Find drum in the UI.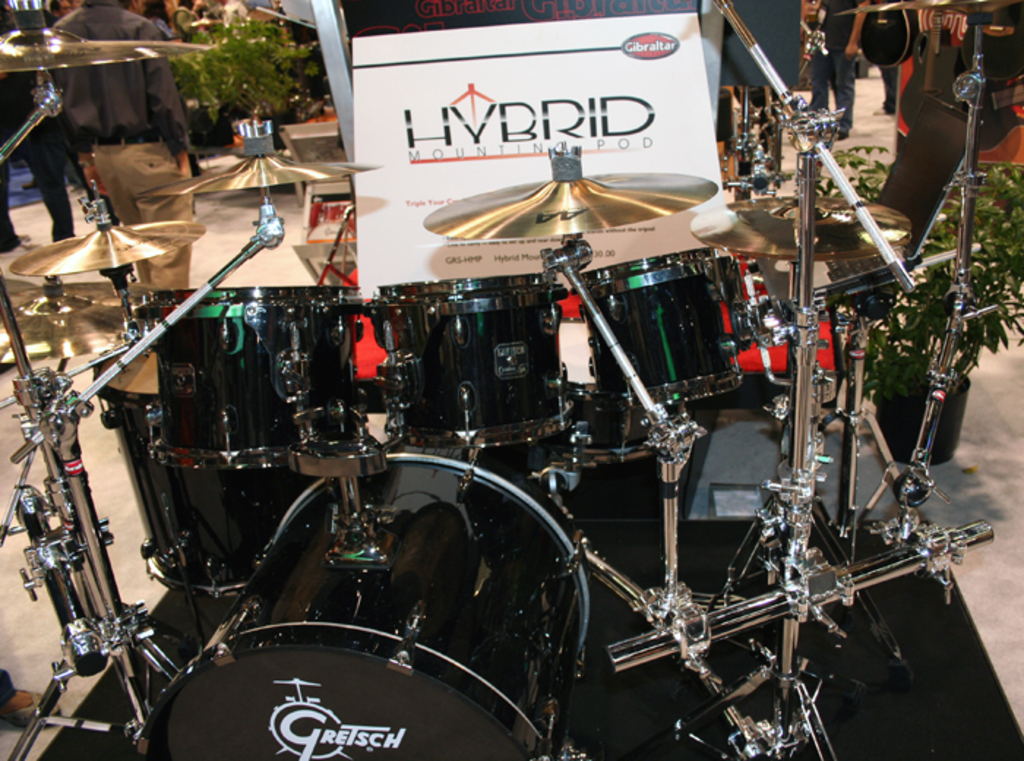
UI element at pyautogui.locateOnScreen(139, 454, 590, 760).
